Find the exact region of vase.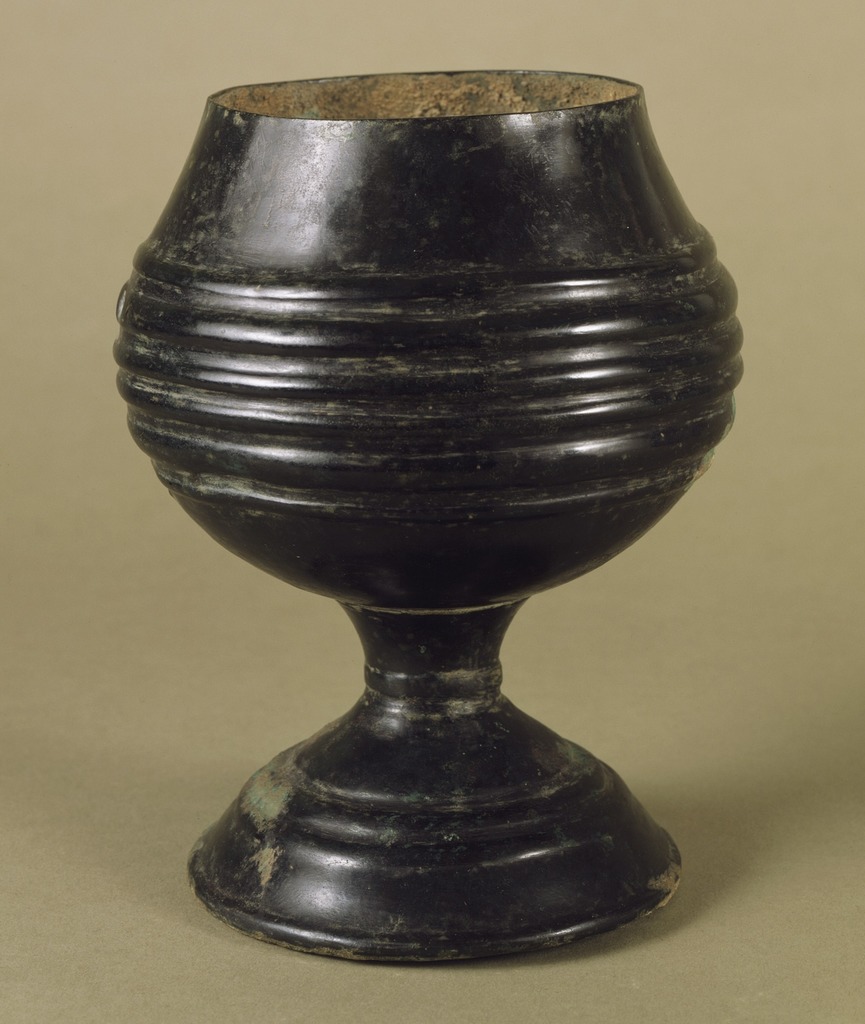
Exact region: bbox=(106, 60, 743, 963).
